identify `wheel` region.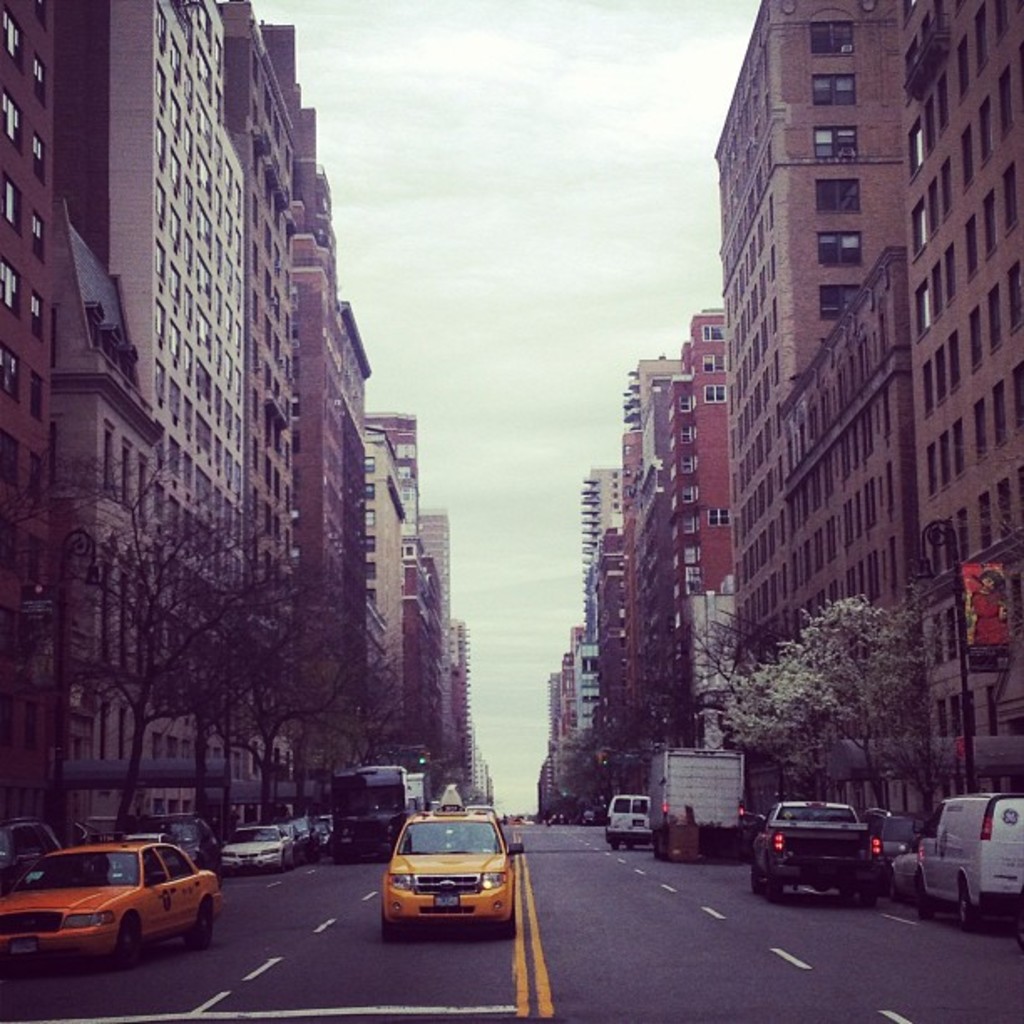
Region: (755,863,765,893).
